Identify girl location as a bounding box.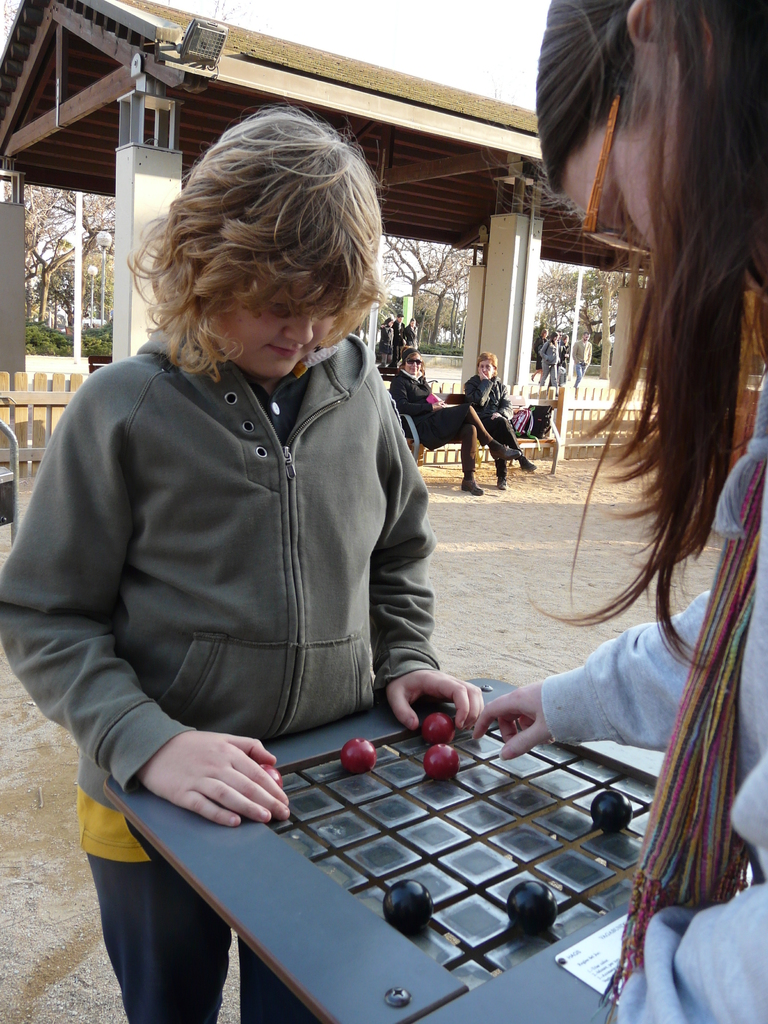
403:317:419:348.
